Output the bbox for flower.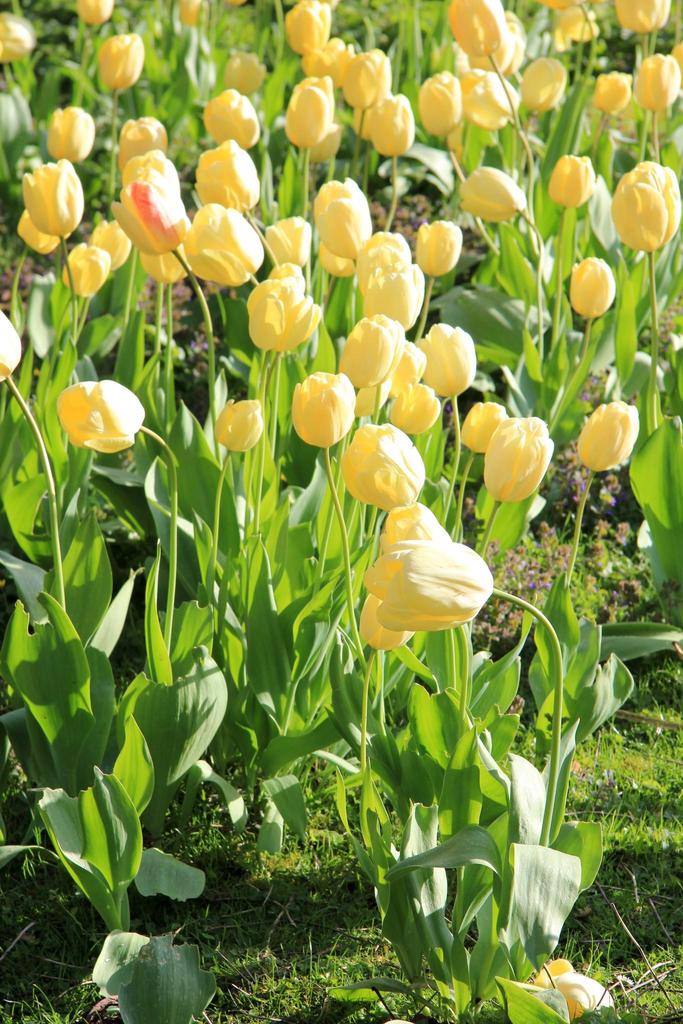
bbox=[415, 318, 484, 402].
